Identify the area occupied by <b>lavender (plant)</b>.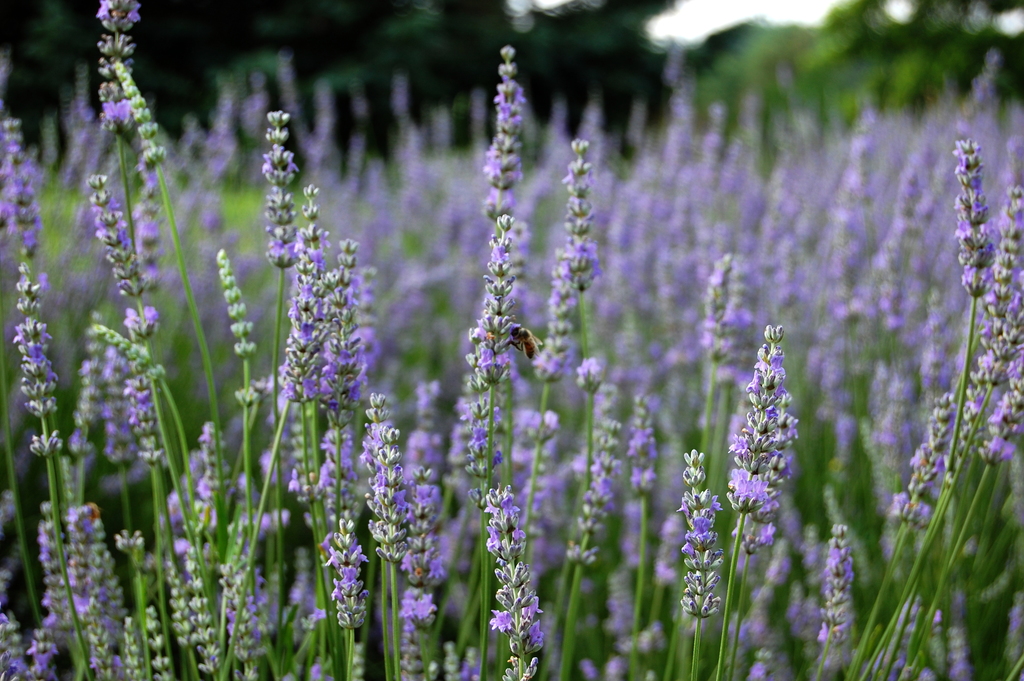
Area: <bbox>254, 110, 314, 401</bbox>.
